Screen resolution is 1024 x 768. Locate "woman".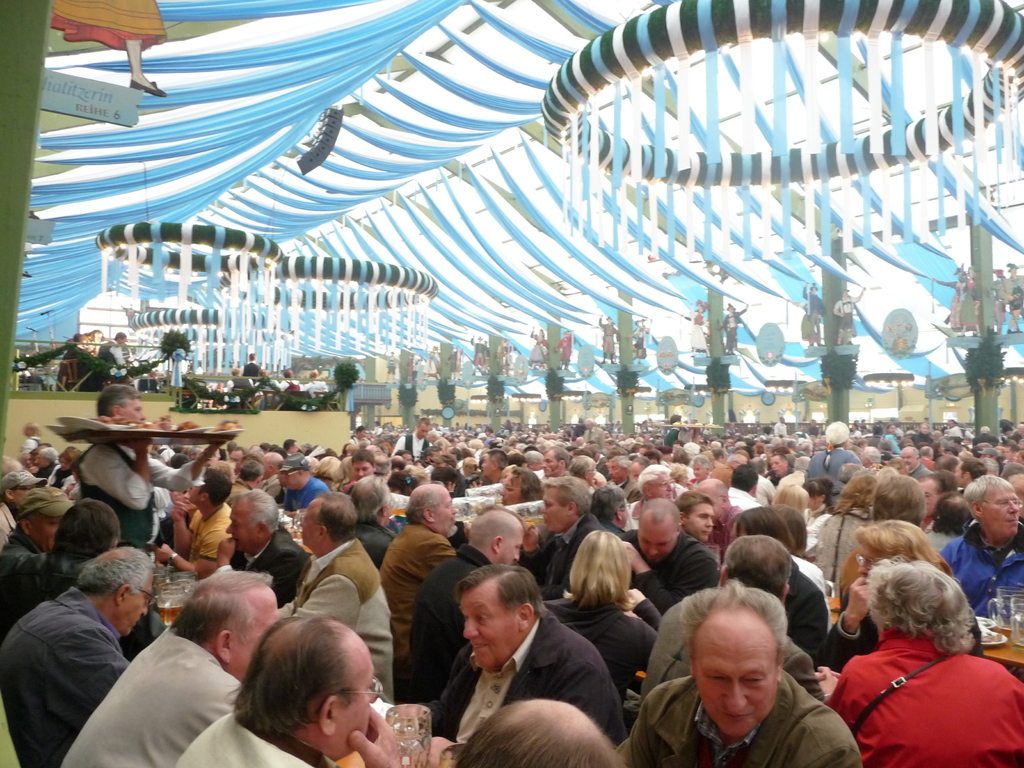
rect(813, 518, 983, 673).
